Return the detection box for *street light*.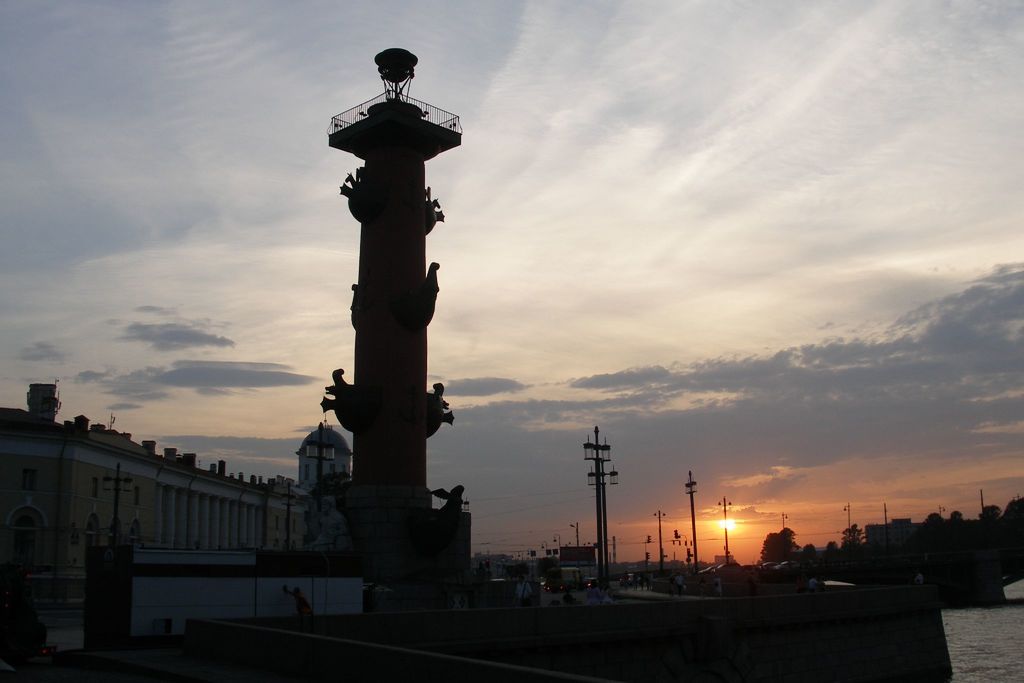
box=[552, 531, 566, 556].
